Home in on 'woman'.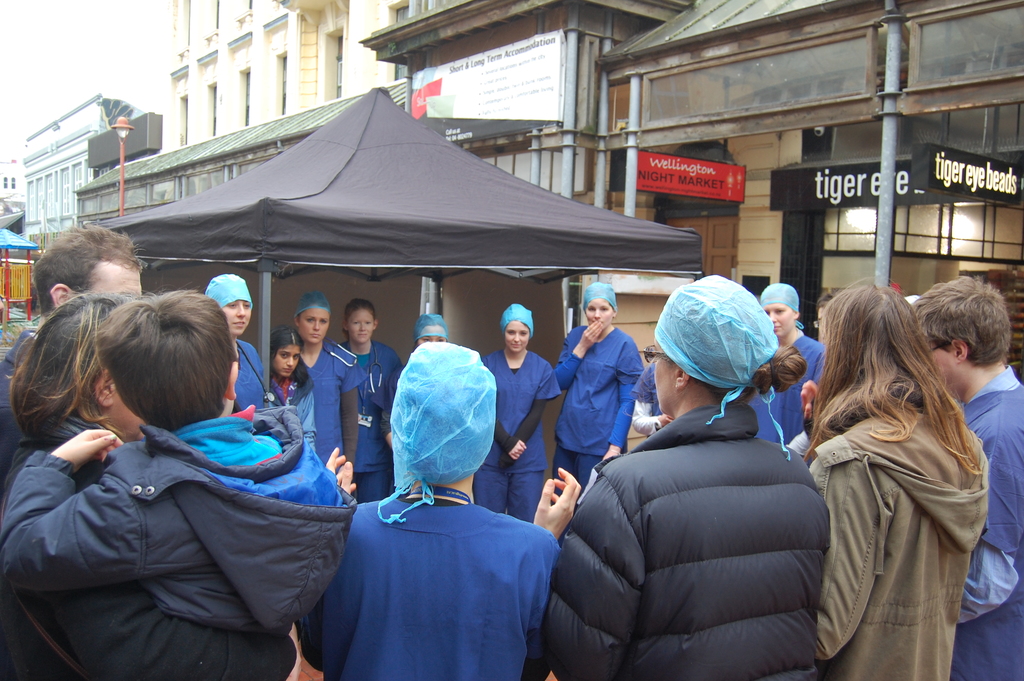
Homed in at x1=548, y1=284, x2=643, y2=511.
